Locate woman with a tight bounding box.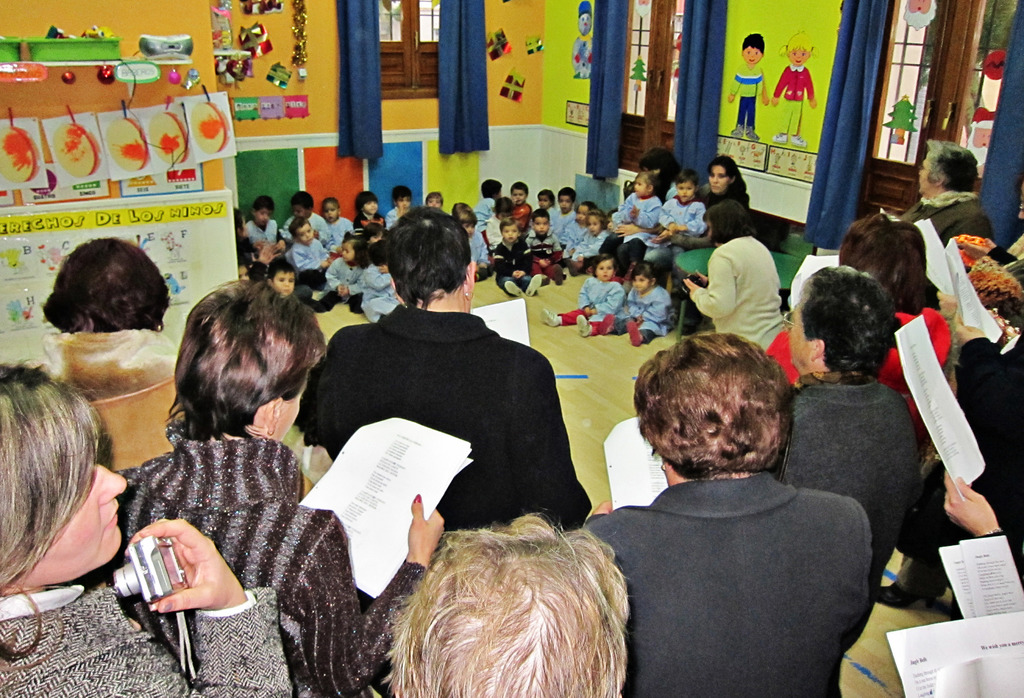
bbox=[127, 277, 456, 697].
